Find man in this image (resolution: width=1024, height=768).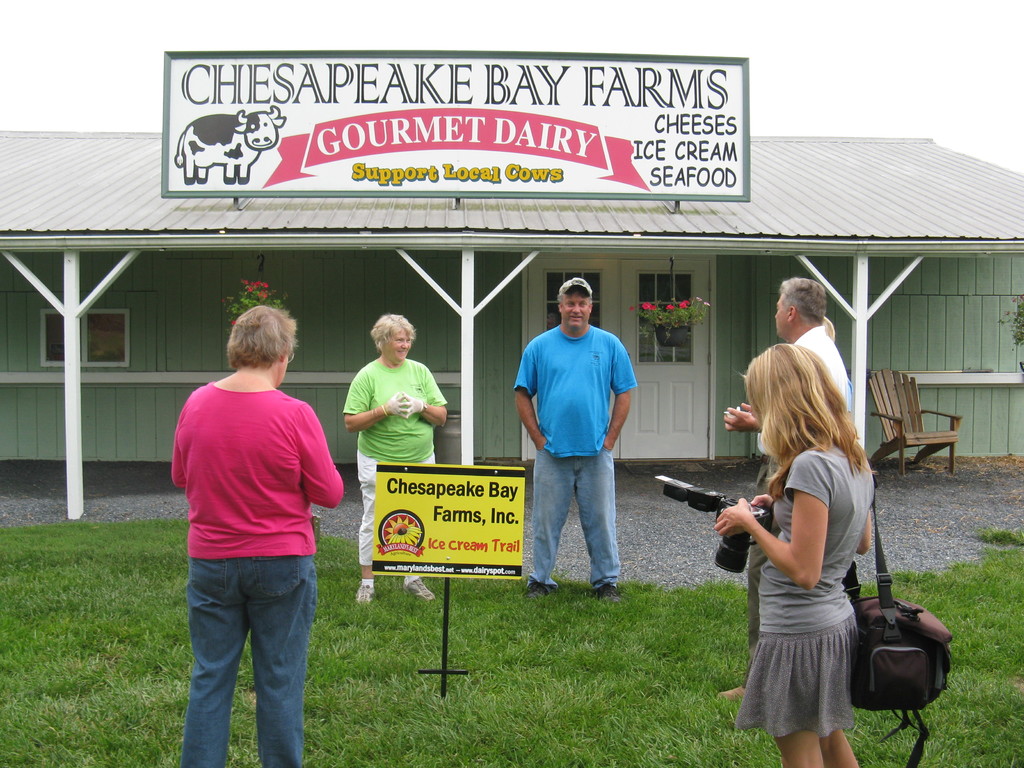
box(718, 275, 861, 700).
